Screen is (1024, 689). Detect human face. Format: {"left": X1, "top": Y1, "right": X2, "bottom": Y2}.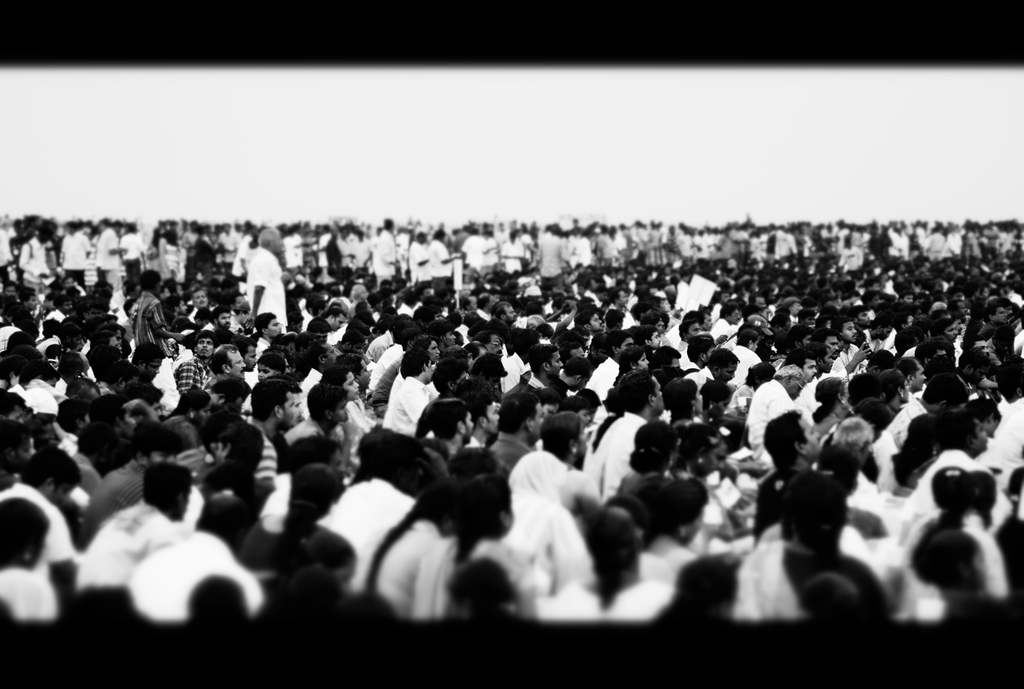
{"left": 225, "top": 349, "right": 246, "bottom": 376}.
